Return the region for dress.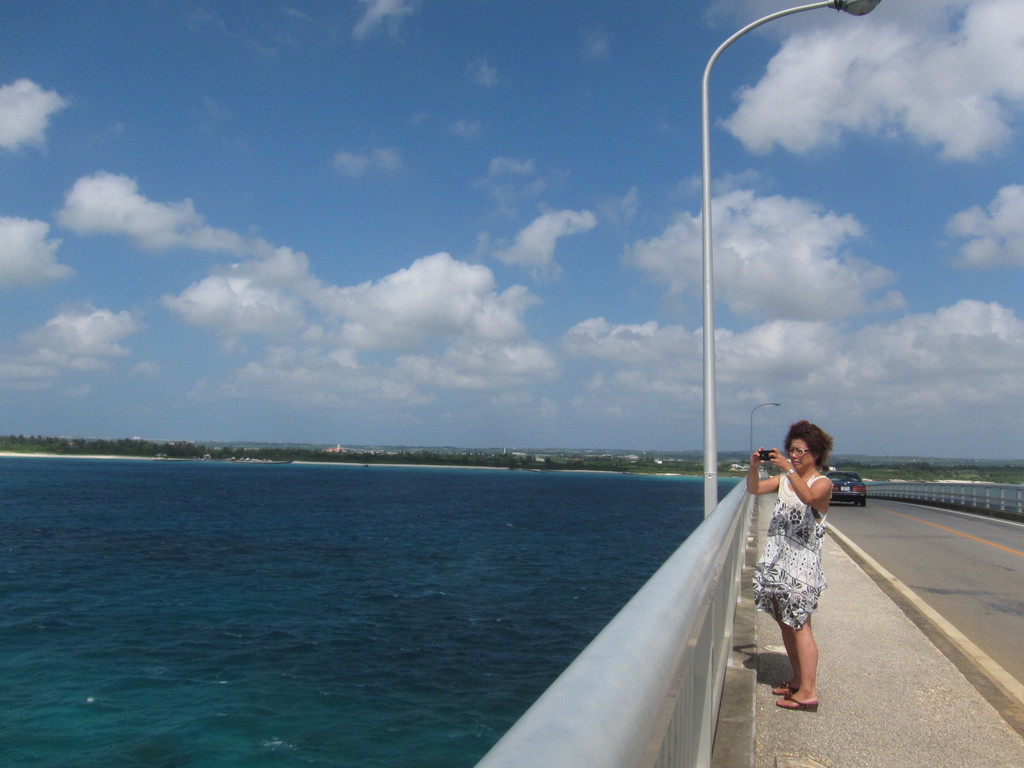
[753, 474, 835, 631].
